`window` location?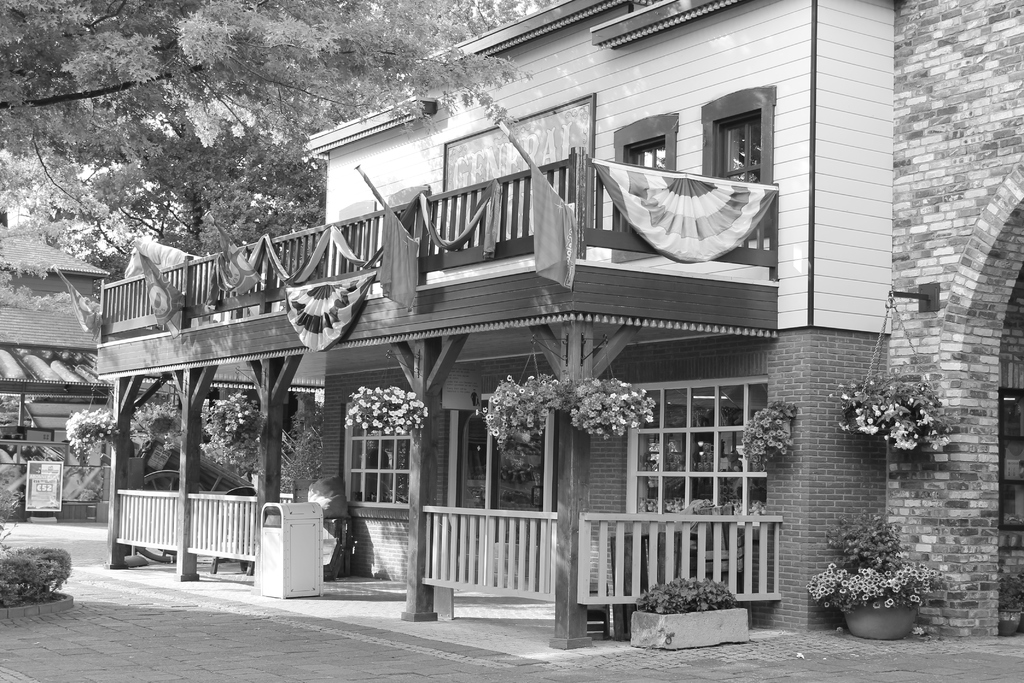
{"left": 719, "top": 477, "right": 742, "bottom": 503}
